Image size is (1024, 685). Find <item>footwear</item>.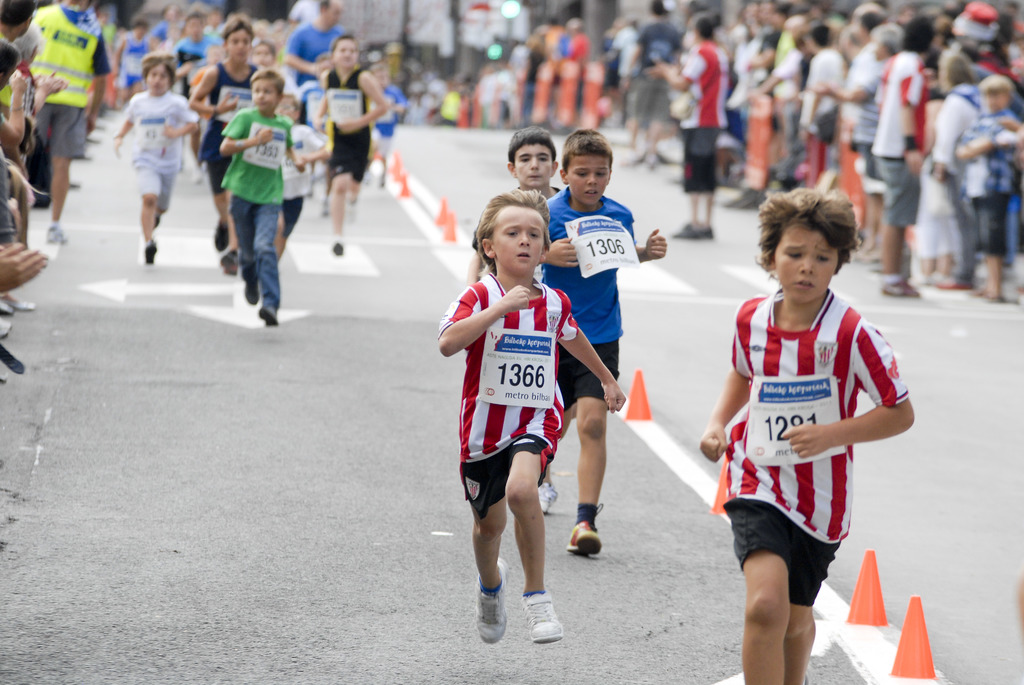
{"left": 215, "top": 219, "right": 229, "bottom": 251}.
